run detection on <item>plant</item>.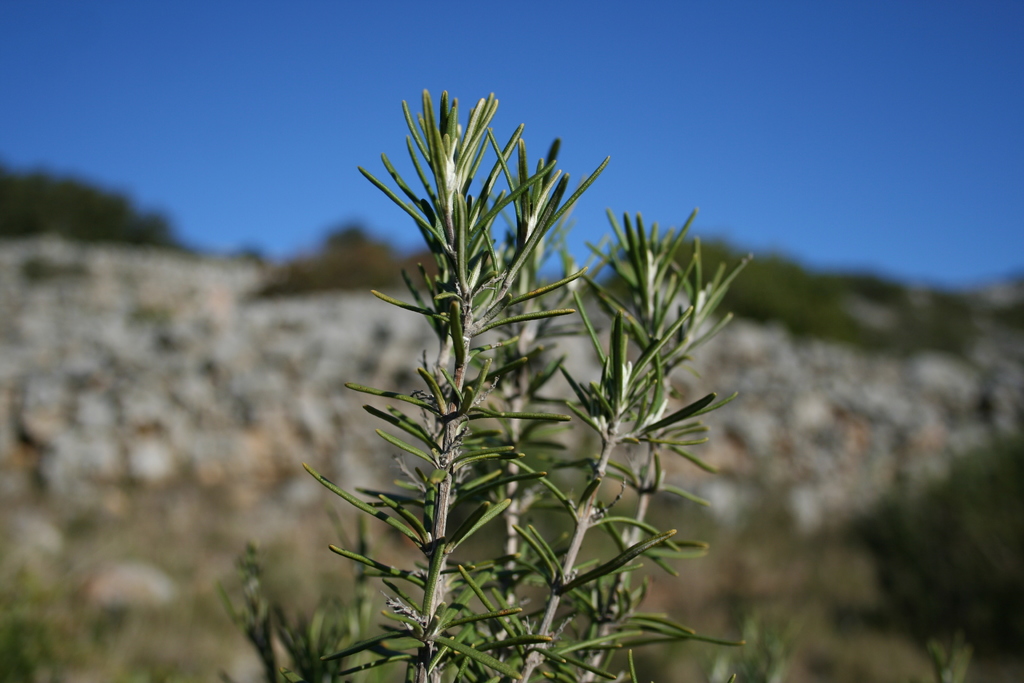
Result: (342,83,685,616).
